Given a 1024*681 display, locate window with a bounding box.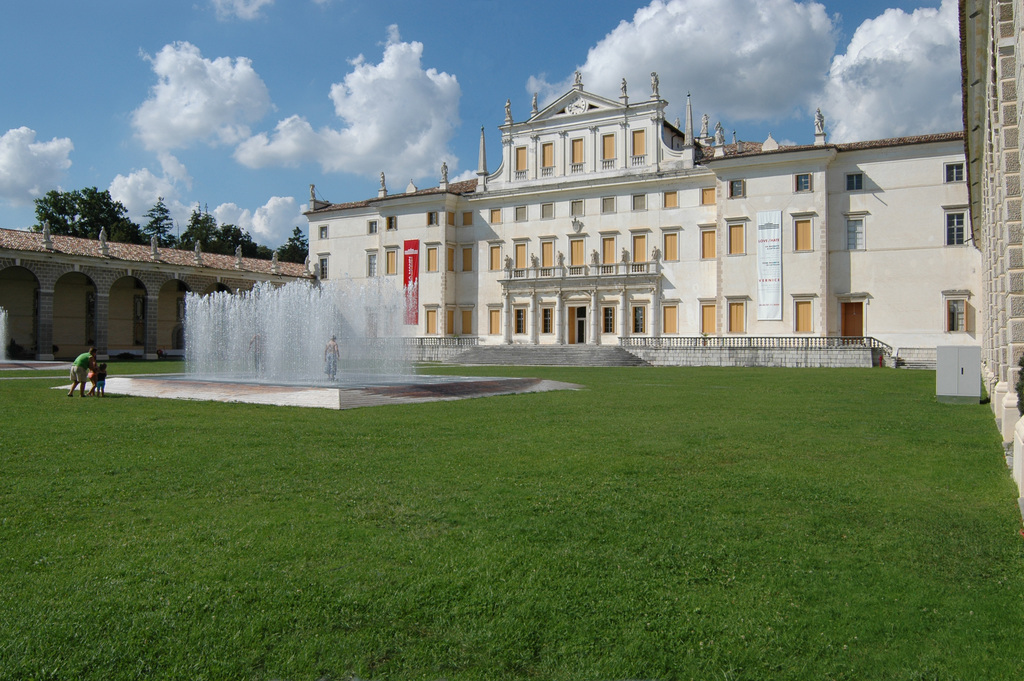
Located: {"x1": 598, "y1": 235, "x2": 616, "y2": 263}.
